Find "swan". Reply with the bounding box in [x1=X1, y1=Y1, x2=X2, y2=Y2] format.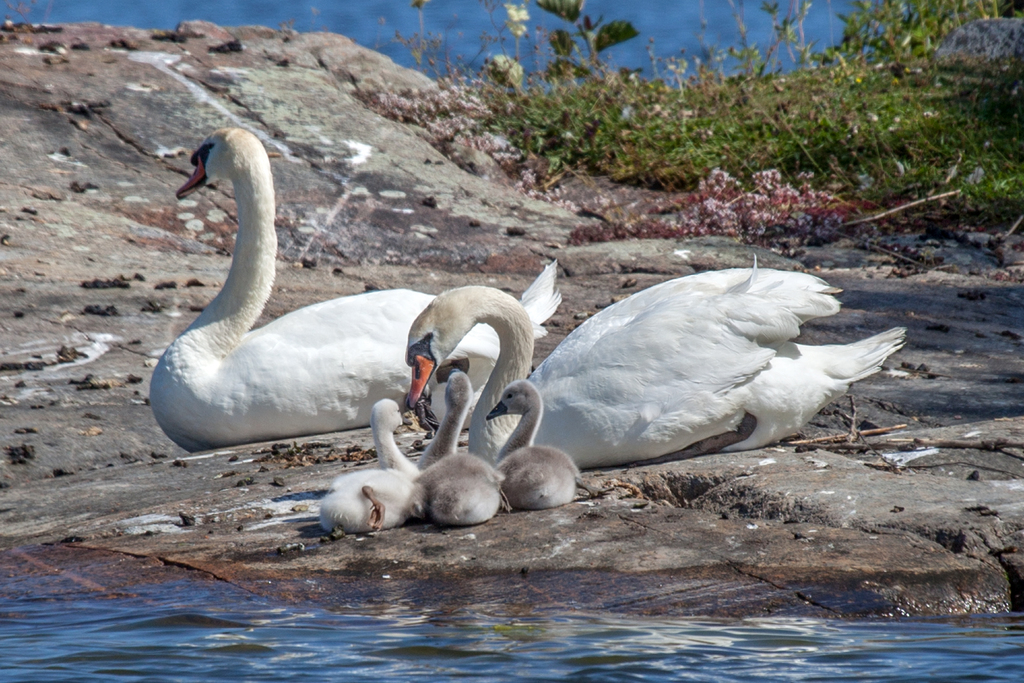
[x1=404, y1=252, x2=908, y2=475].
